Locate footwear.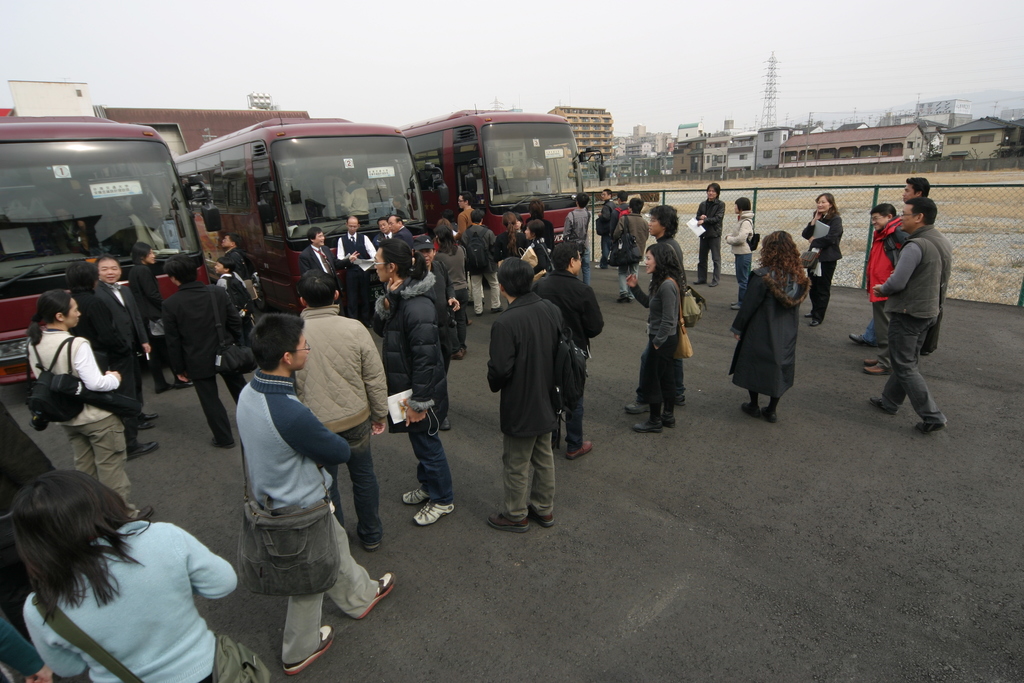
Bounding box: x1=762, y1=407, x2=774, y2=422.
